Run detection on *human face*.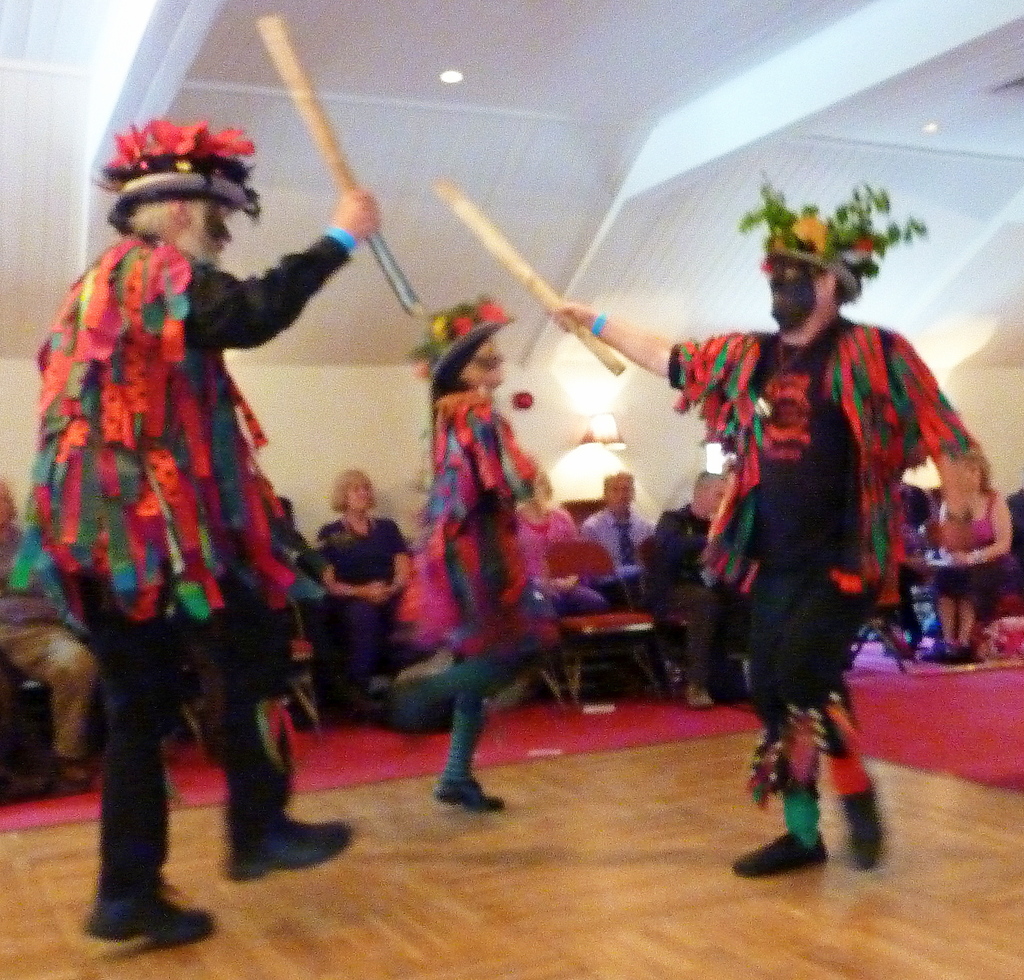
Result: 611, 480, 638, 515.
